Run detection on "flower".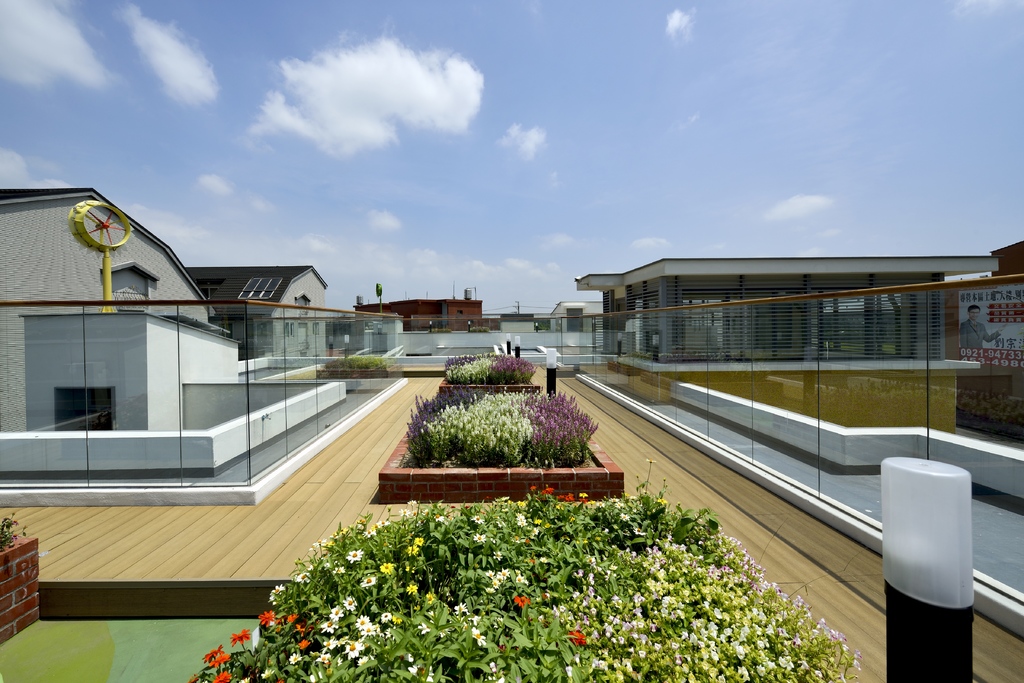
Result: box(645, 459, 656, 463).
